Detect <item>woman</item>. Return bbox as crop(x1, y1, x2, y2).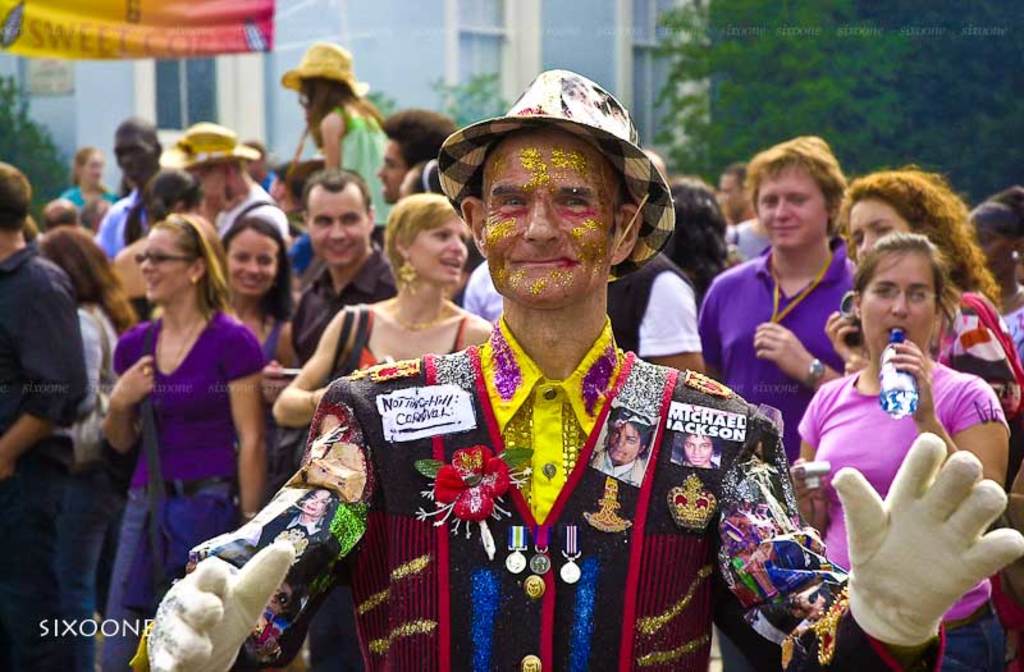
crop(224, 218, 303, 522).
